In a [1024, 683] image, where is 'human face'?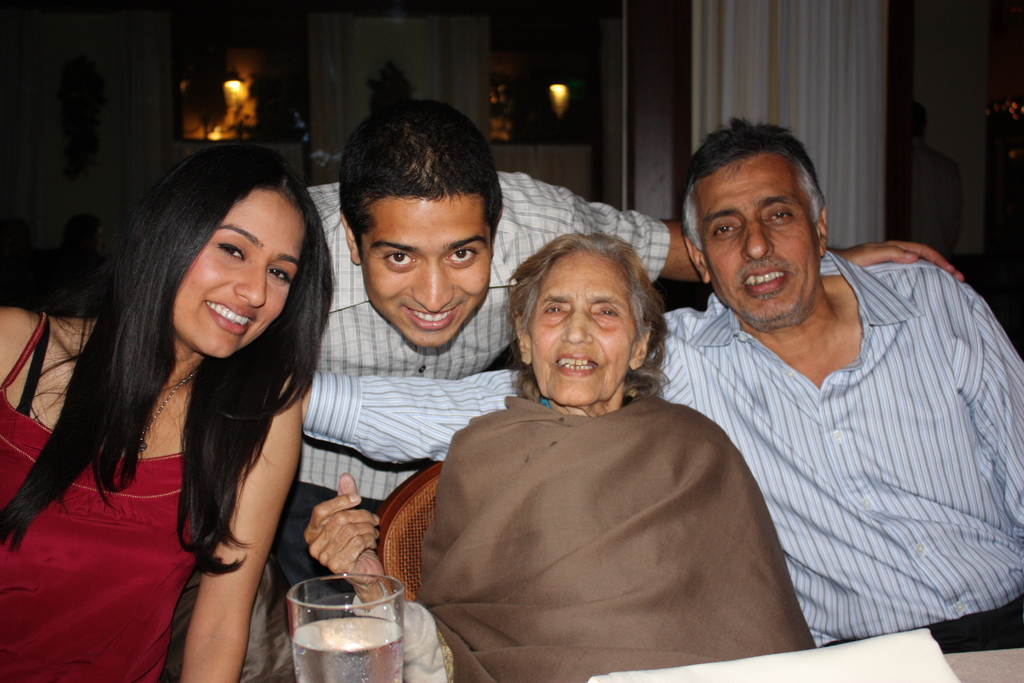
bbox=(175, 185, 310, 363).
